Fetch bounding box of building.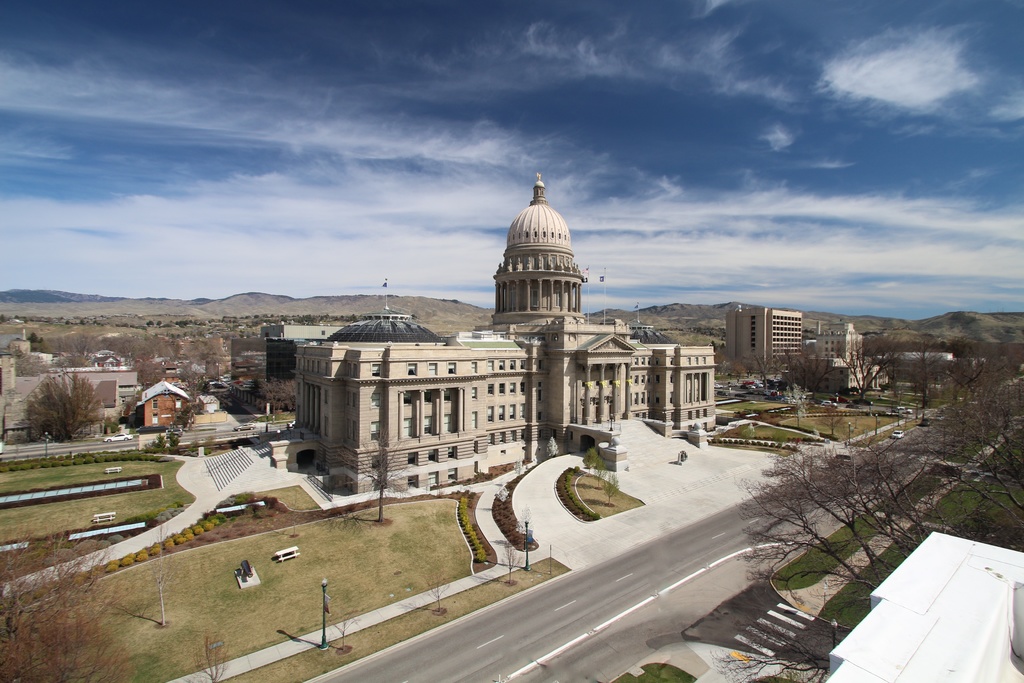
Bbox: l=806, t=324, r=886, b=392.
